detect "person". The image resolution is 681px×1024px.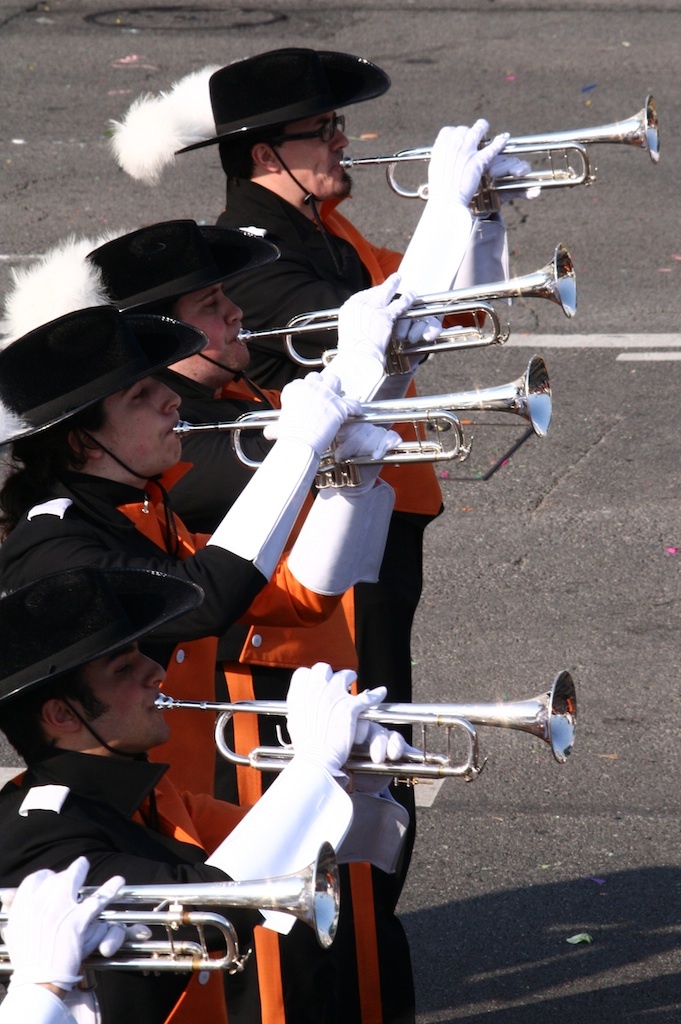
(0,503,430,1023).
